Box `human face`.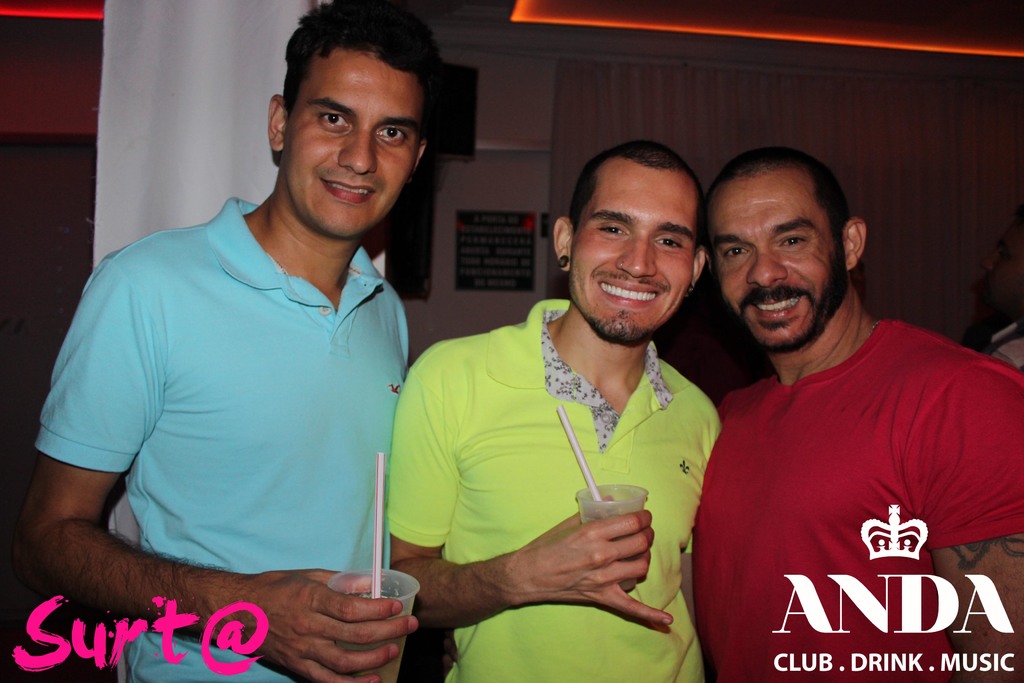
(578, 155, 694, 331).
